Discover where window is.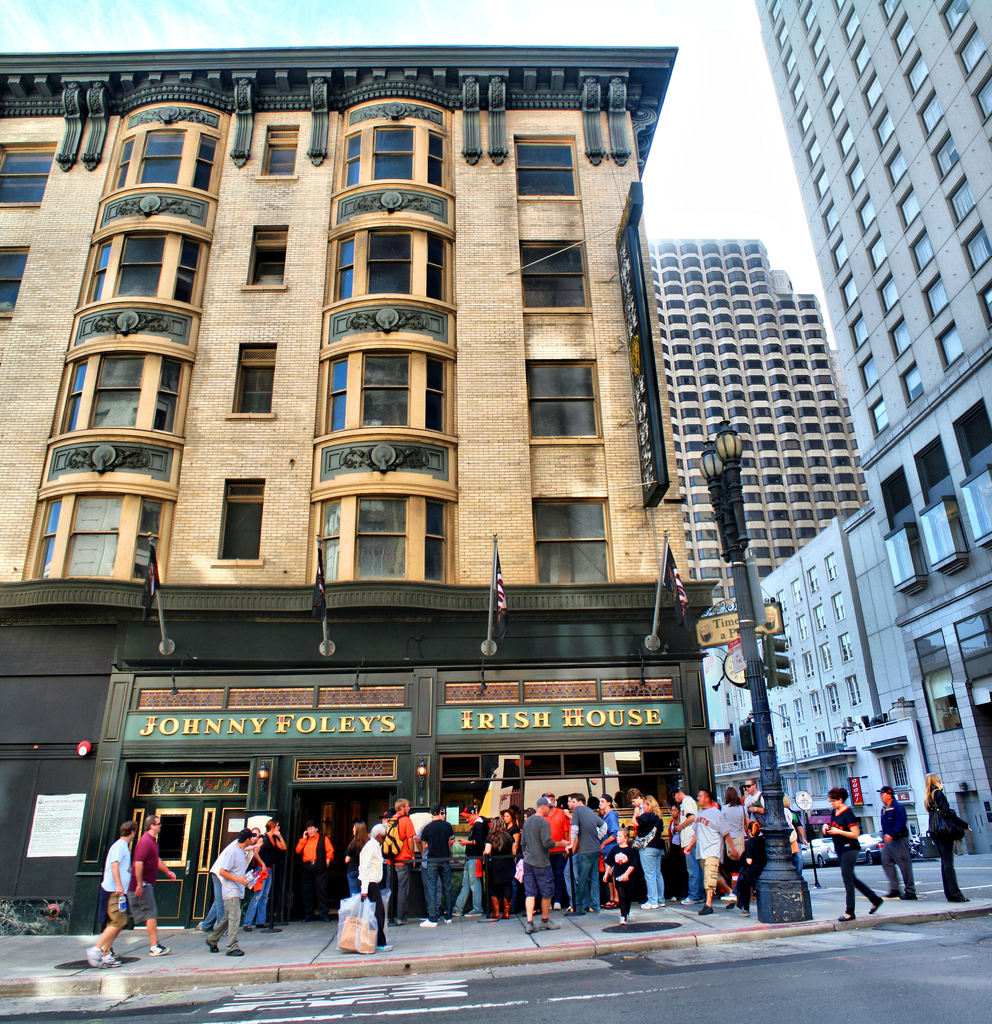
Discovered at 805 135 826 161.
